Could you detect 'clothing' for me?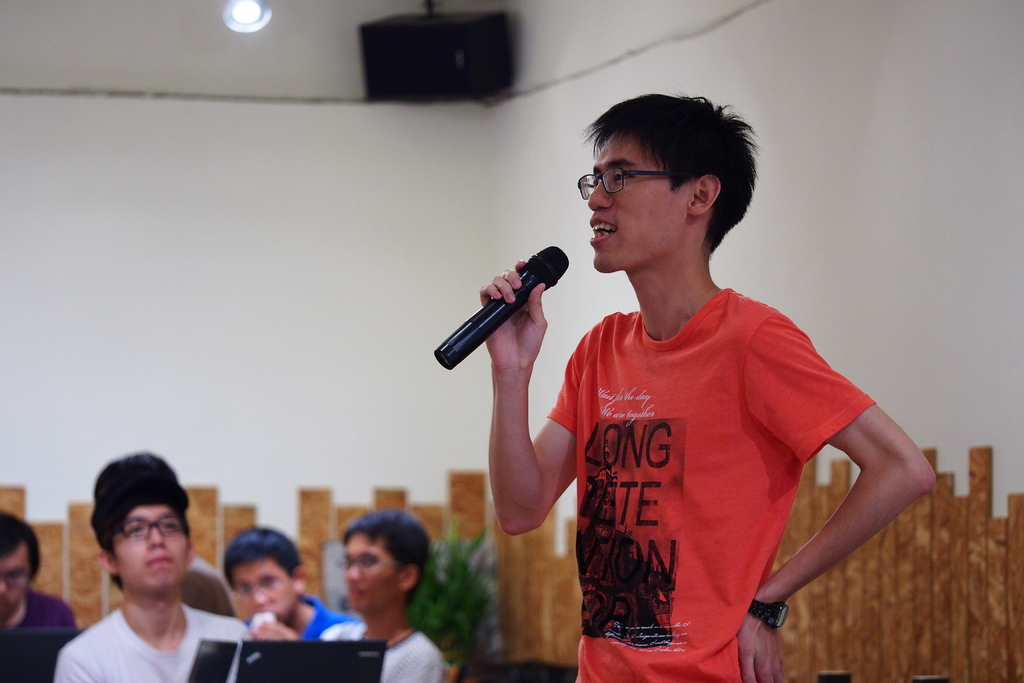
Detection result: 0, 587, 74, 629.
